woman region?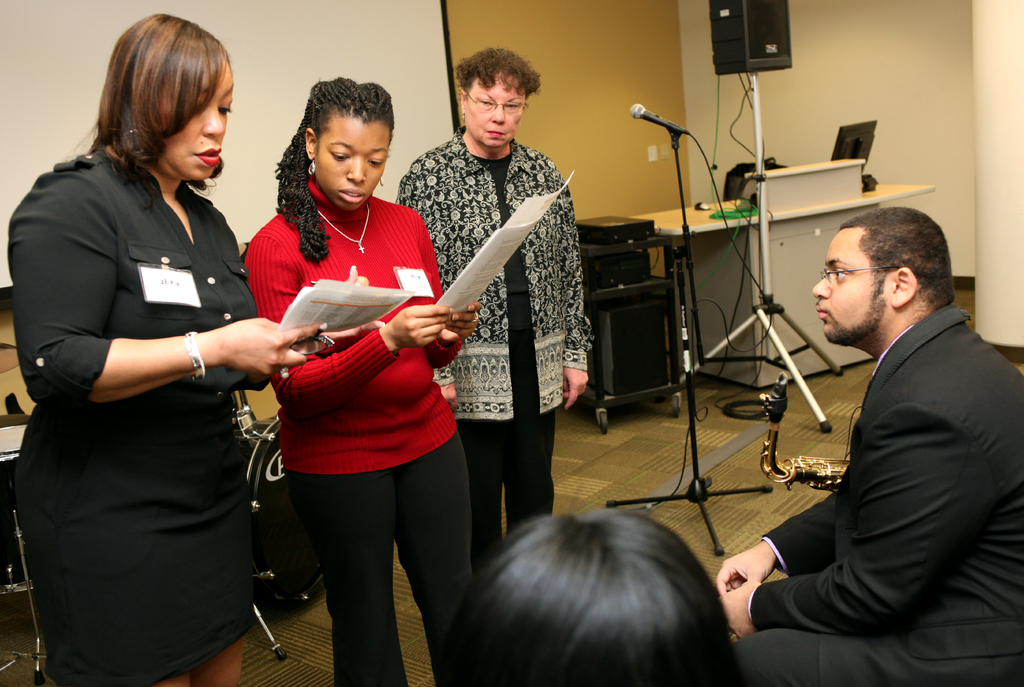
<box>9,12,391,686</box>
